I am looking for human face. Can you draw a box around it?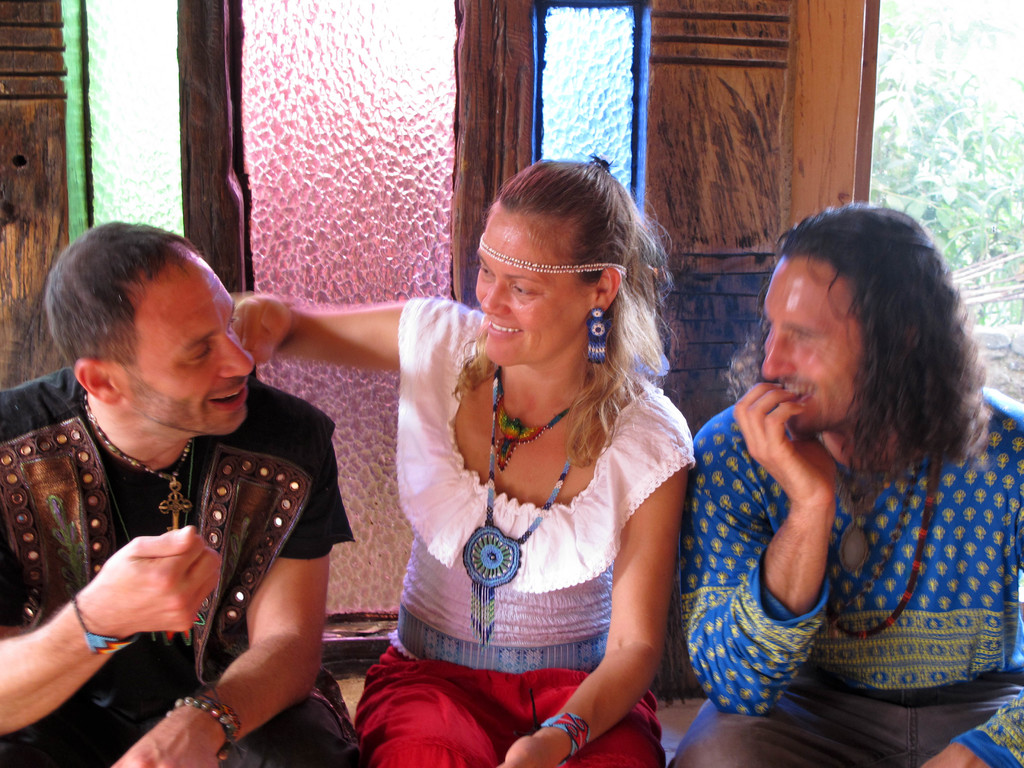
Sure, the bounding box is (476,202,588,369).
